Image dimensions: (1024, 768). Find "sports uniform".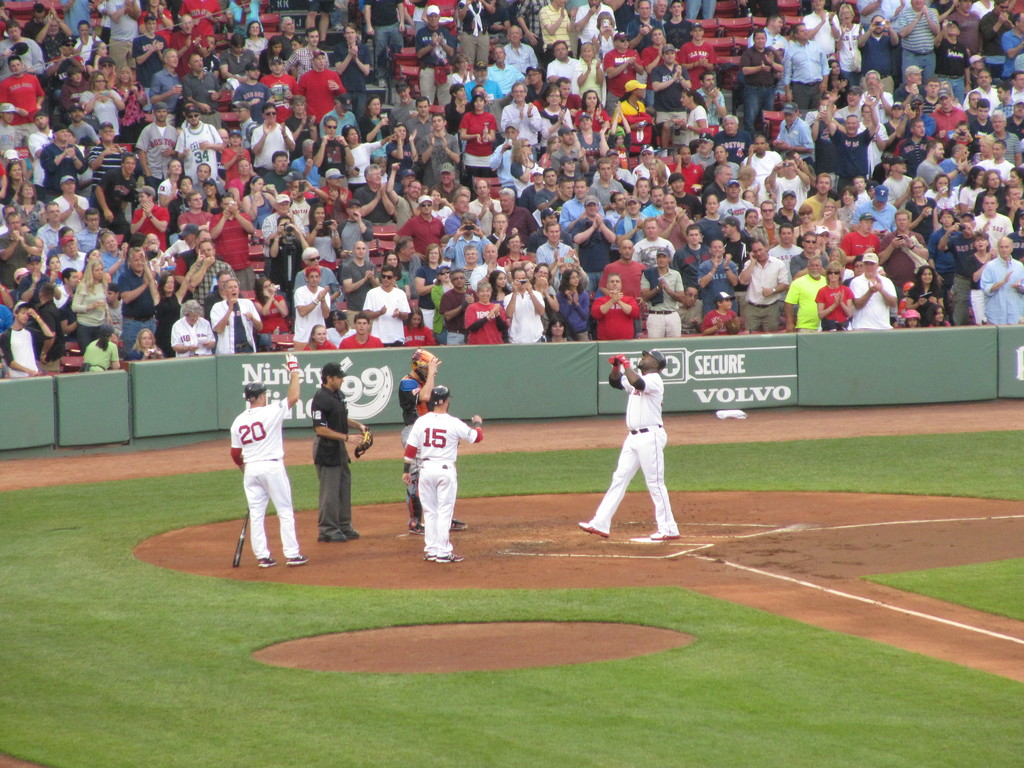
bbox(310, 376, 364, 543).
